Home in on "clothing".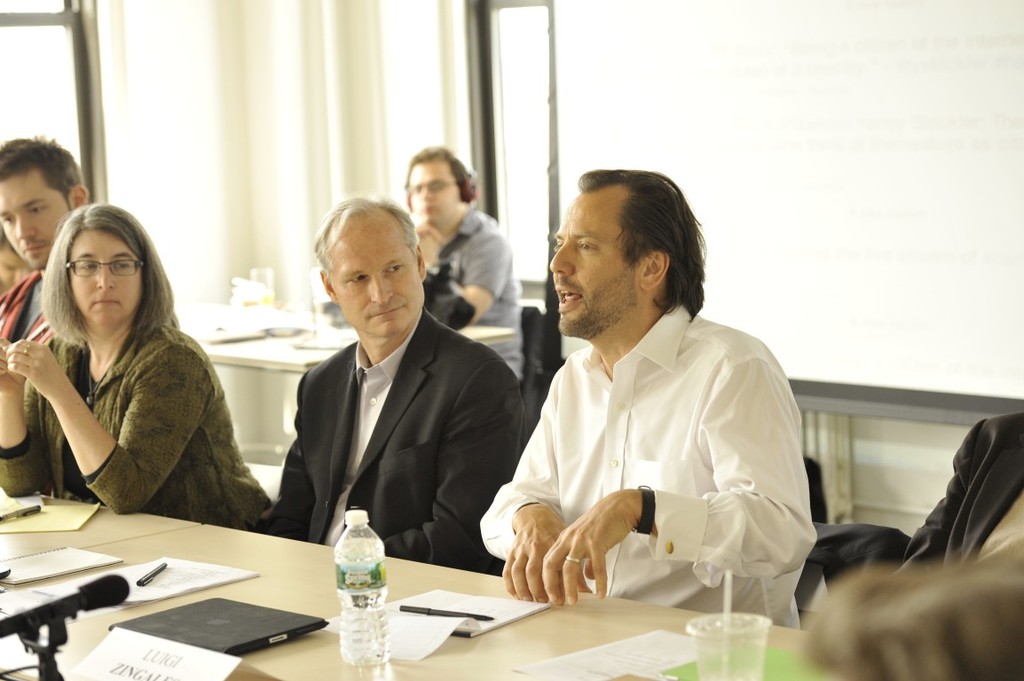
Homed in at l=252, t=304, r=524, b=577.
